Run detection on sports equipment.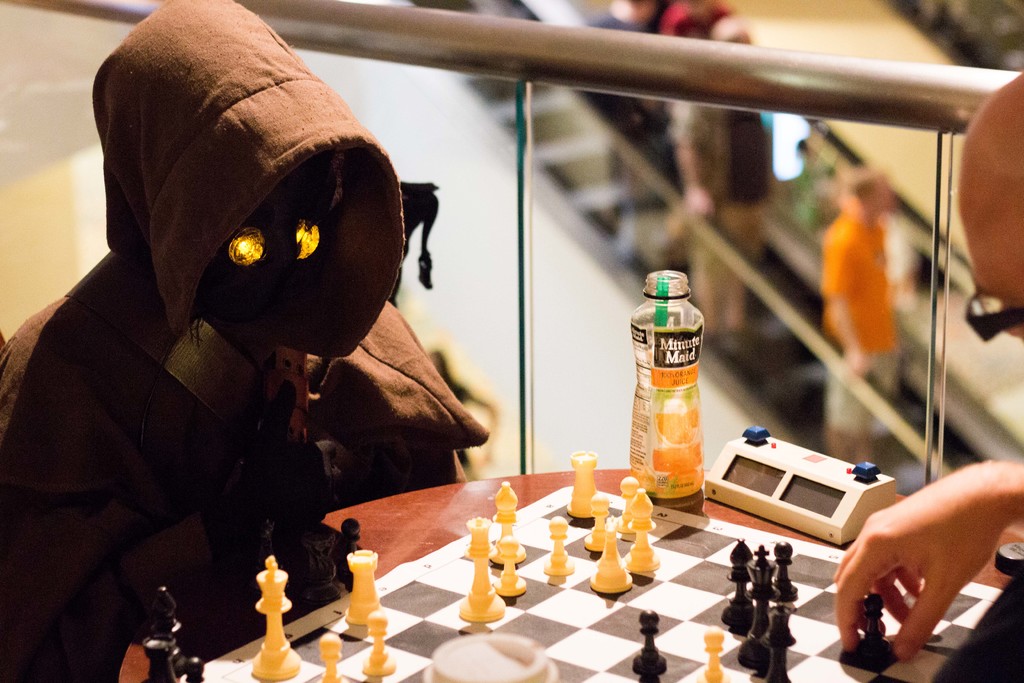
Result: (x1=761, y1=601, x2=795, y2=681).
